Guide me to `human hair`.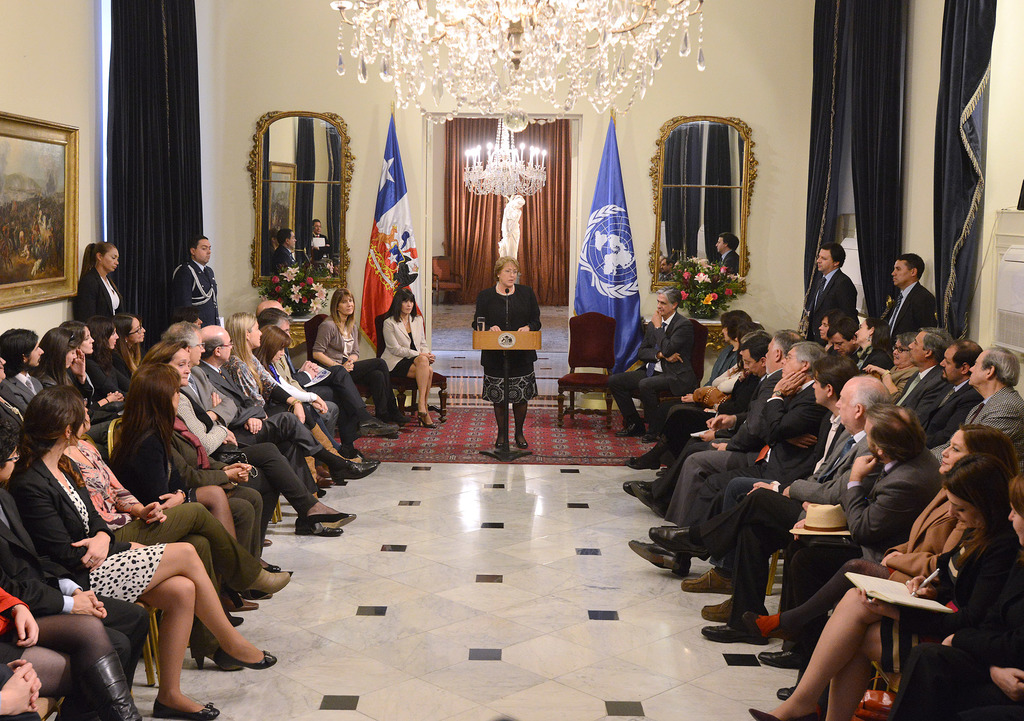
Guidance: crop(825, 314, 841, 318).
